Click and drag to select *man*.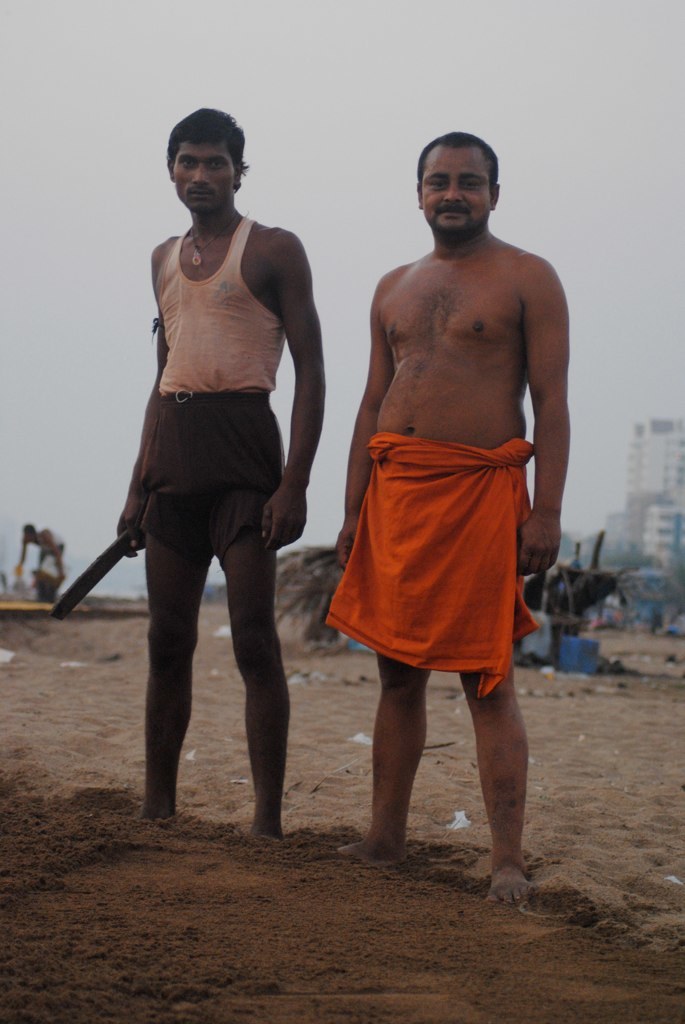
Selection: 324/137/579/895.
